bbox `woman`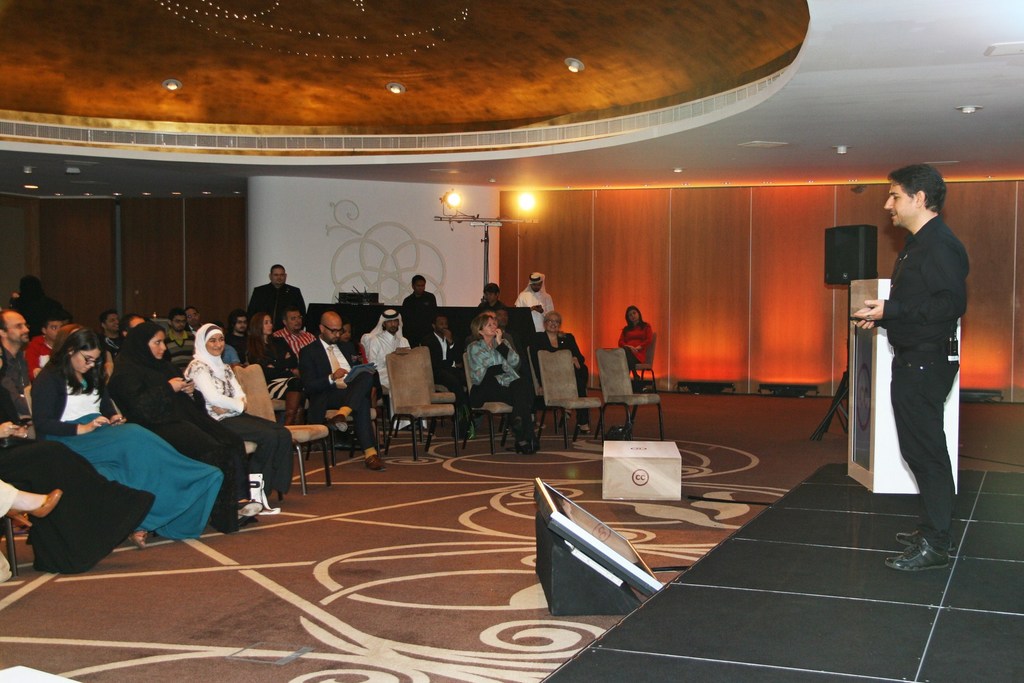
238, 310, 300, 432
